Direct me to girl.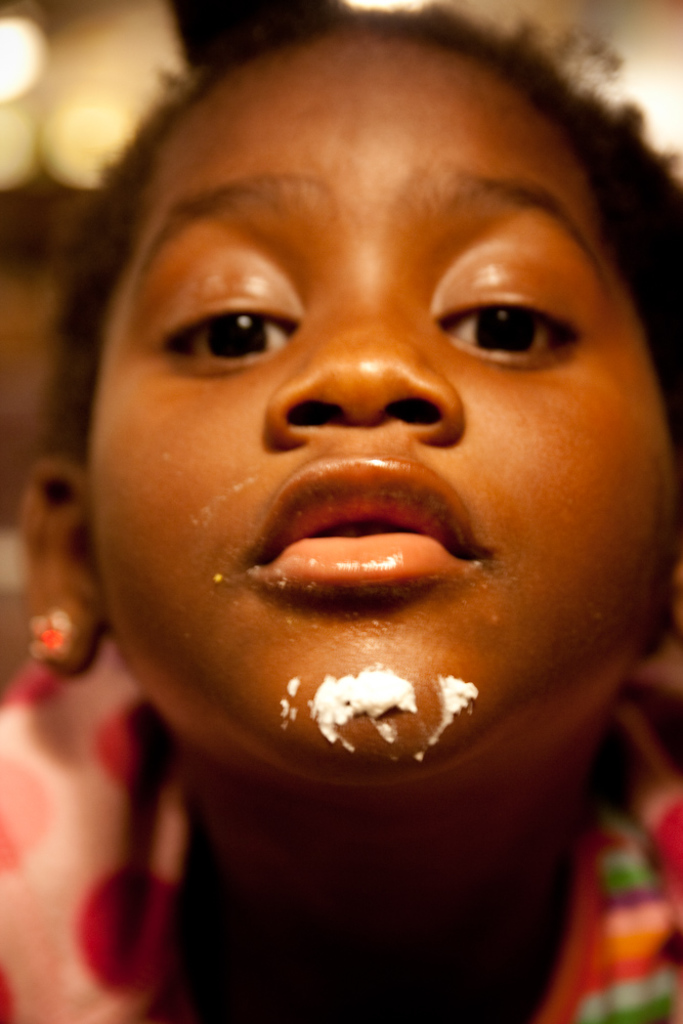
Direction: bbox=(0, 0, 682, 1023).
